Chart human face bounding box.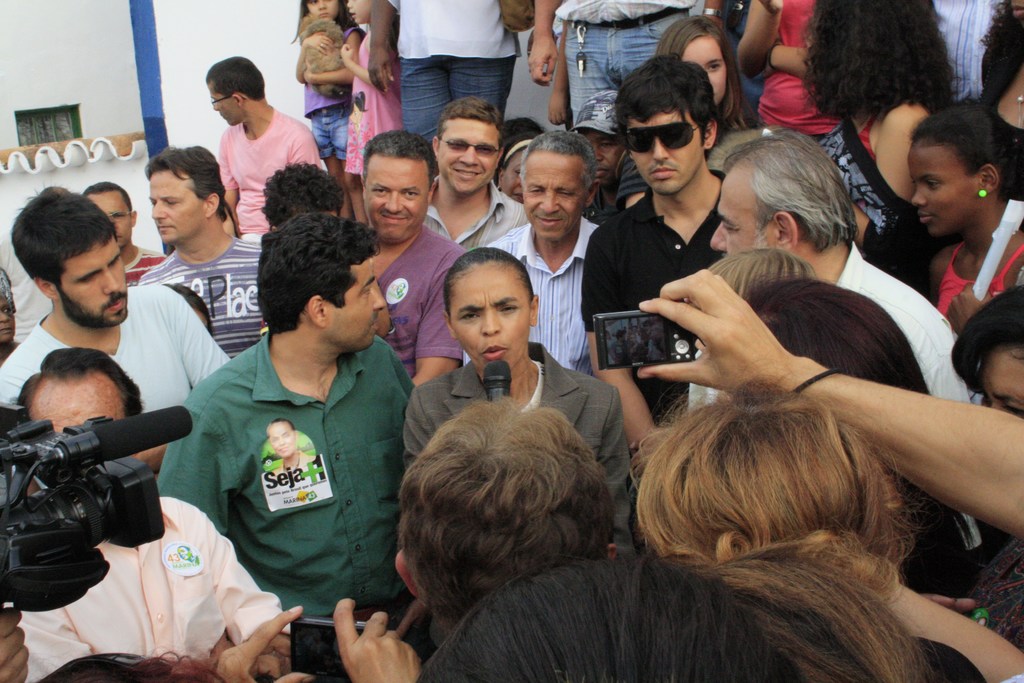
Charted: 346/0/372/22.
